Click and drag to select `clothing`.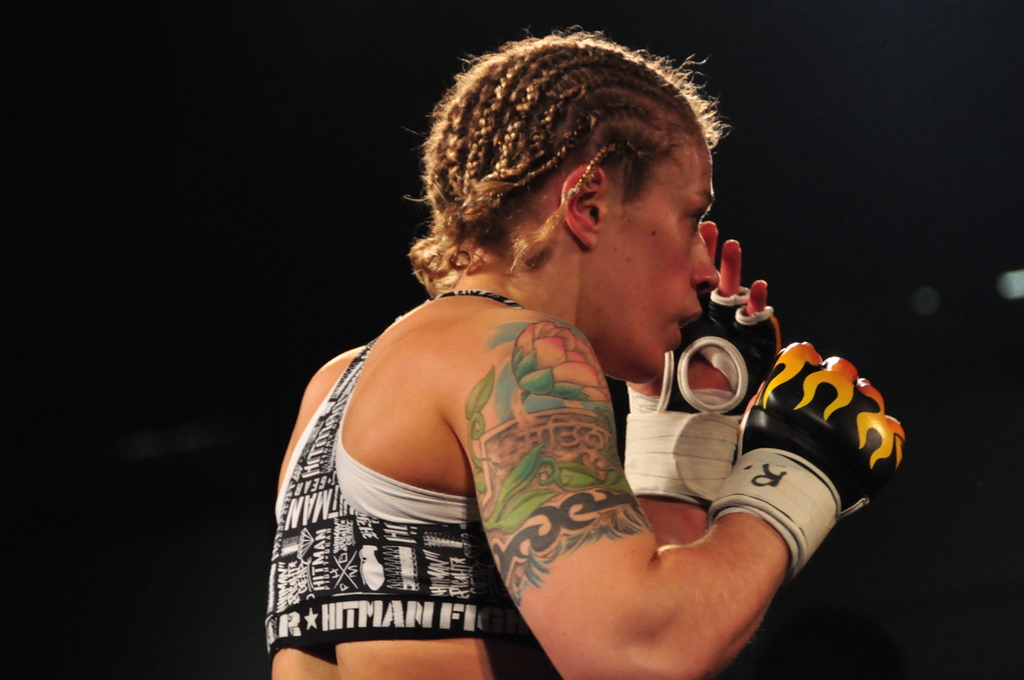
Selection: bbox(272, 298, 547, 664).
